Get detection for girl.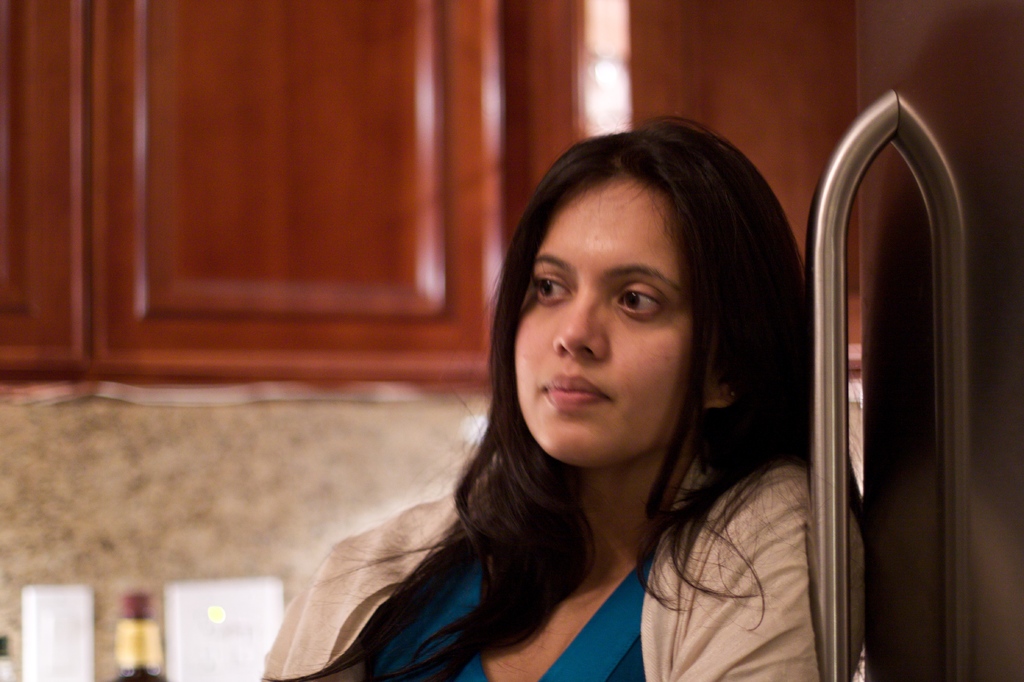
Detection: pyautogui.locateOnScreen(257, 109, 859, 681).
